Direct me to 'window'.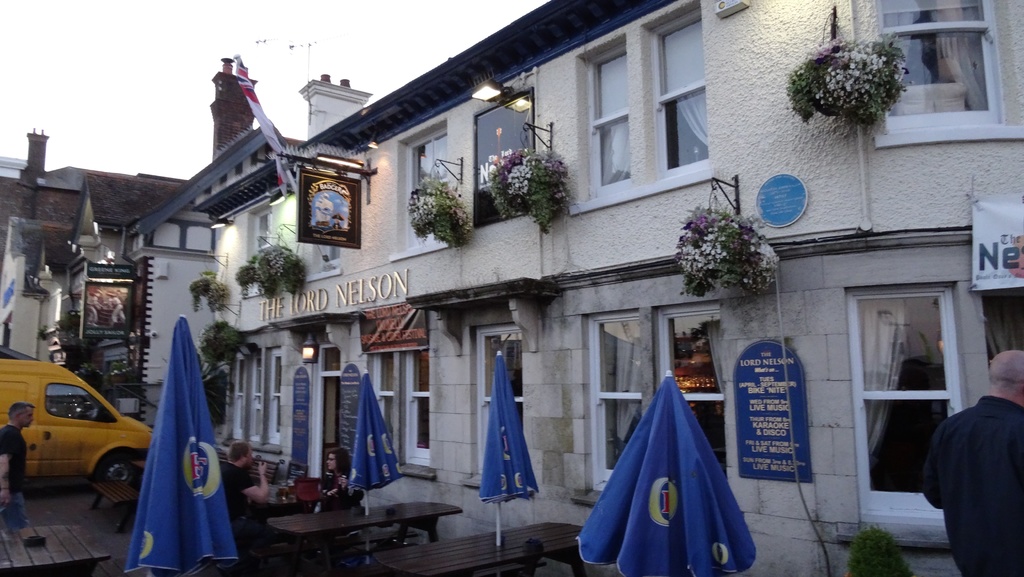
Direction: <box>408,126,447,244</box>.
